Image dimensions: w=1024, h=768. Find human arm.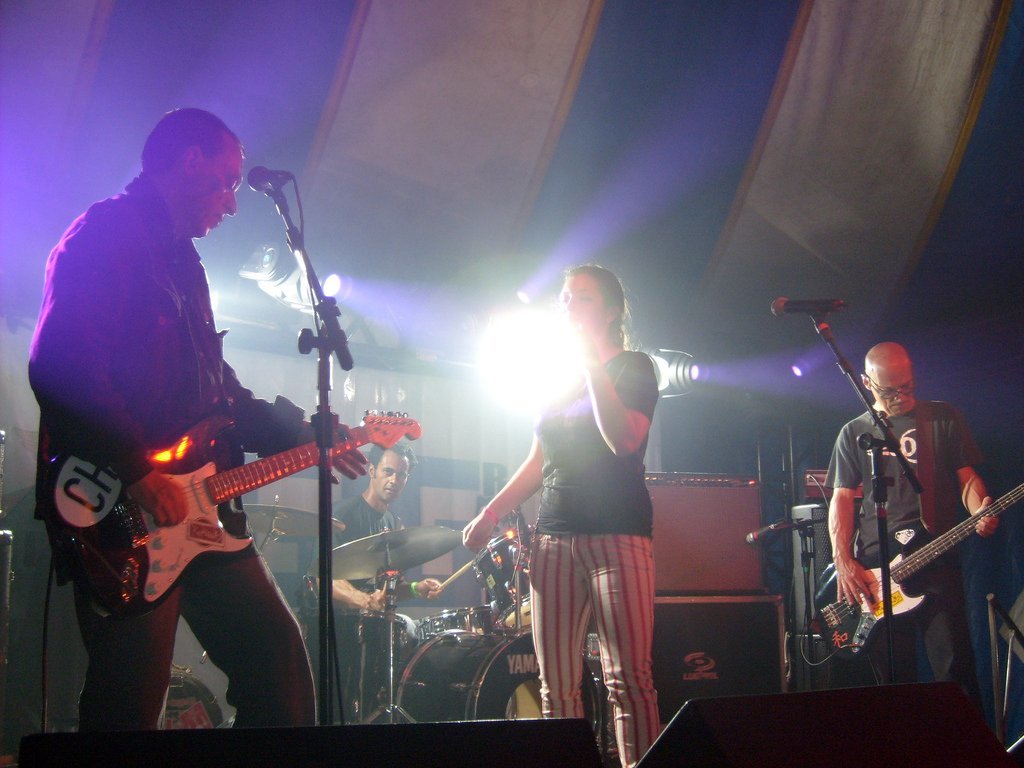
rect(20, 211, 191, 528).
